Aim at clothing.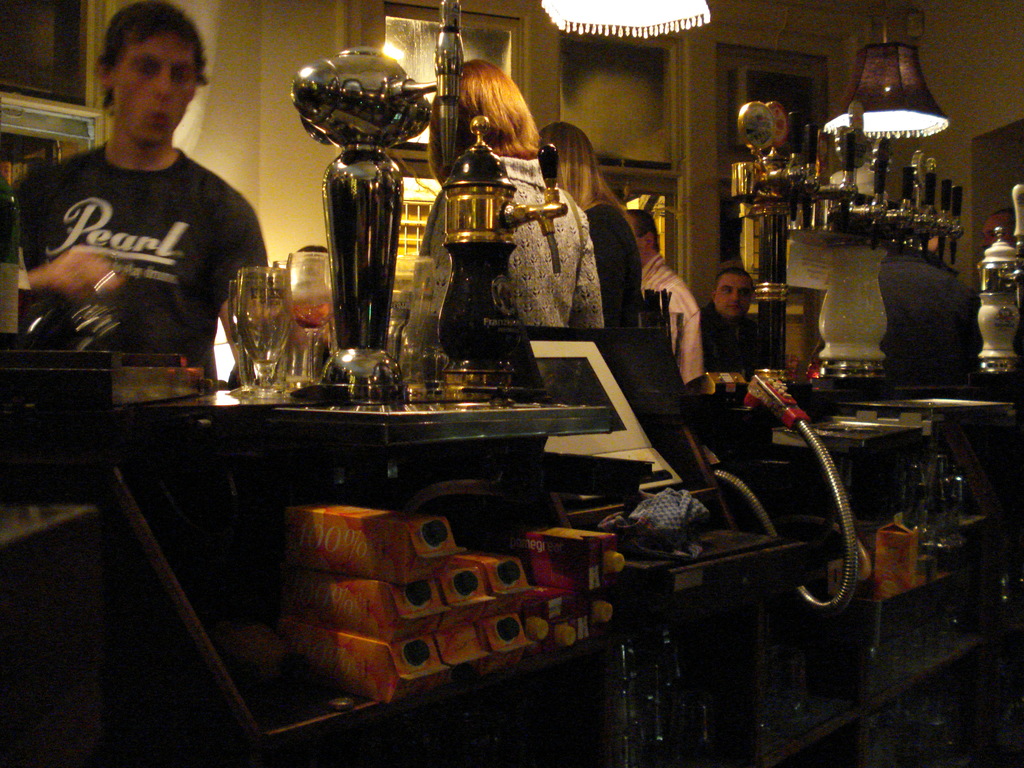
Aimed at detection(21, 155, 271, 374).
